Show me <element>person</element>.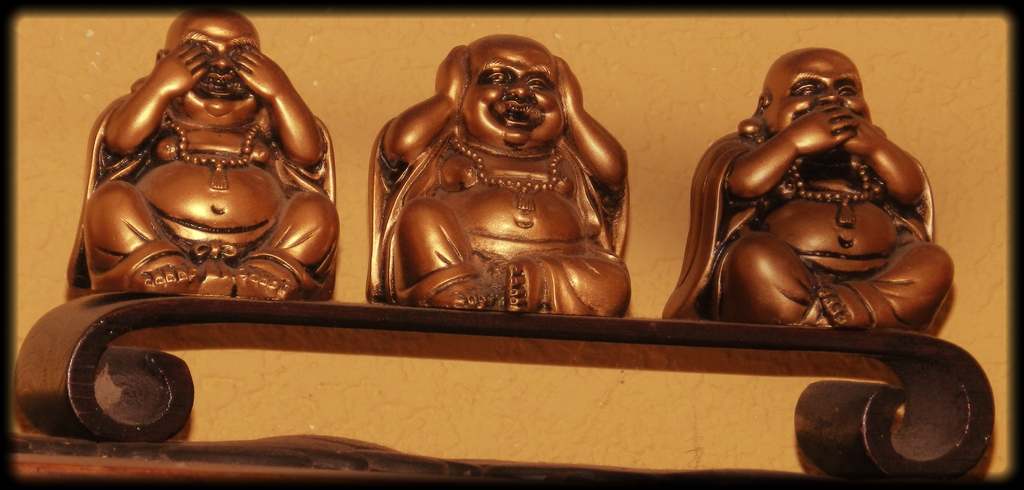
<element>person</element> is here: (81,3,345,311).
